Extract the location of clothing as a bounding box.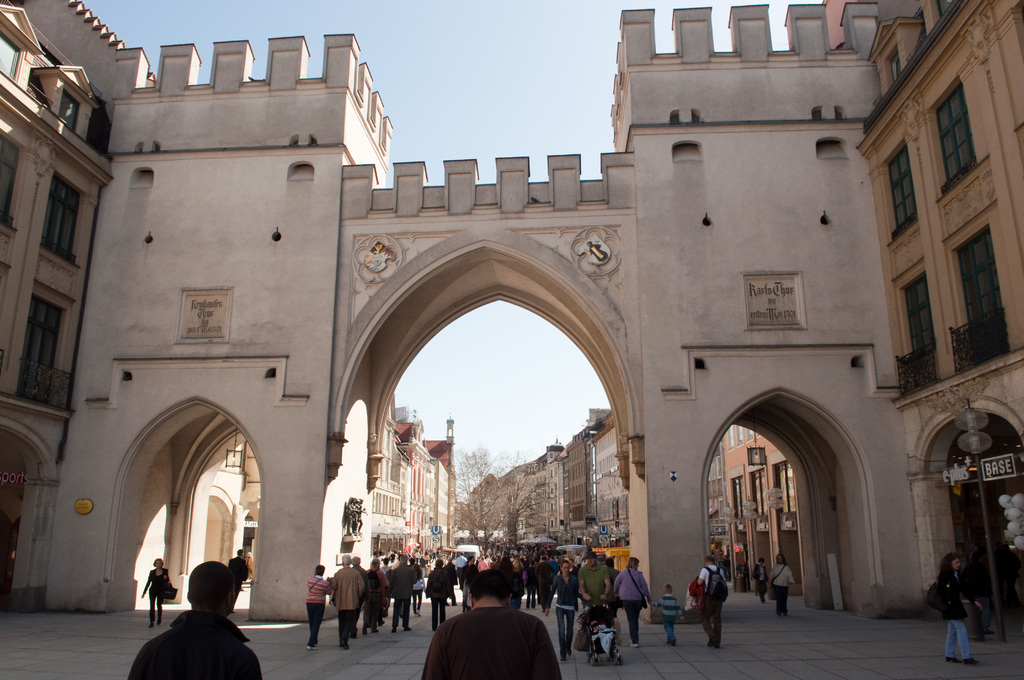
bbox=[423, 607, 564, 679].
